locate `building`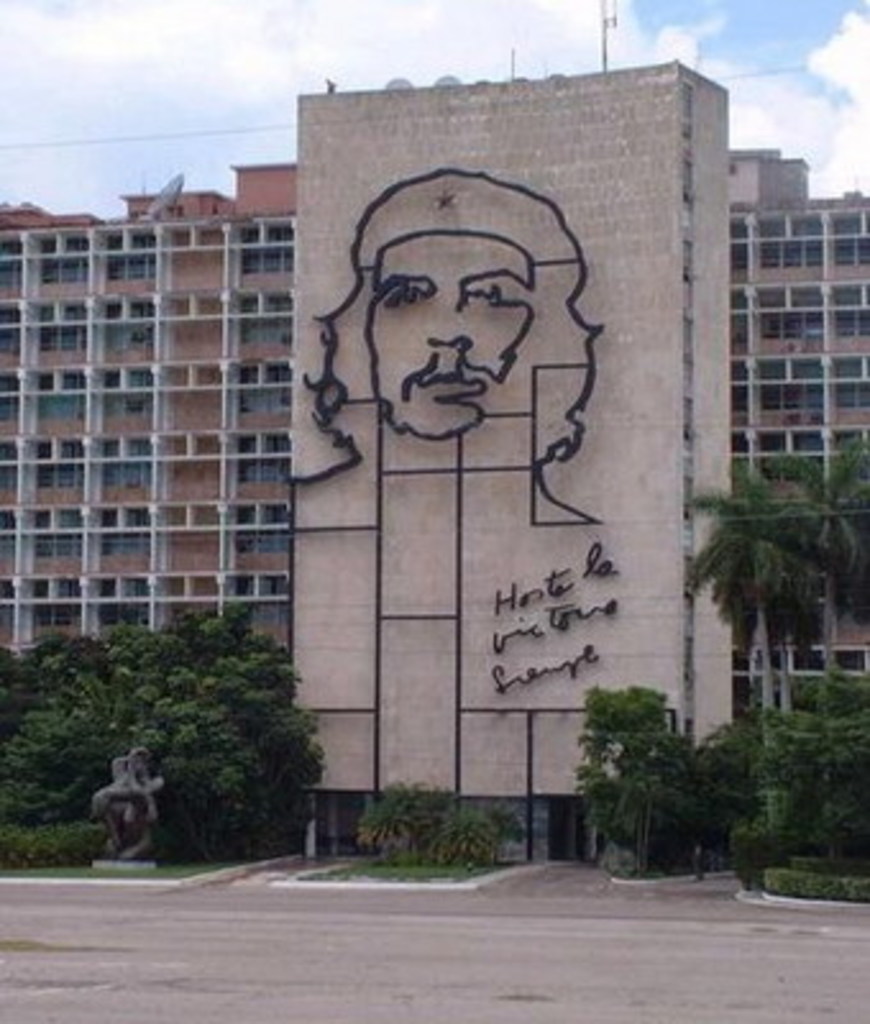
locate(0, 143, 867, 712)
